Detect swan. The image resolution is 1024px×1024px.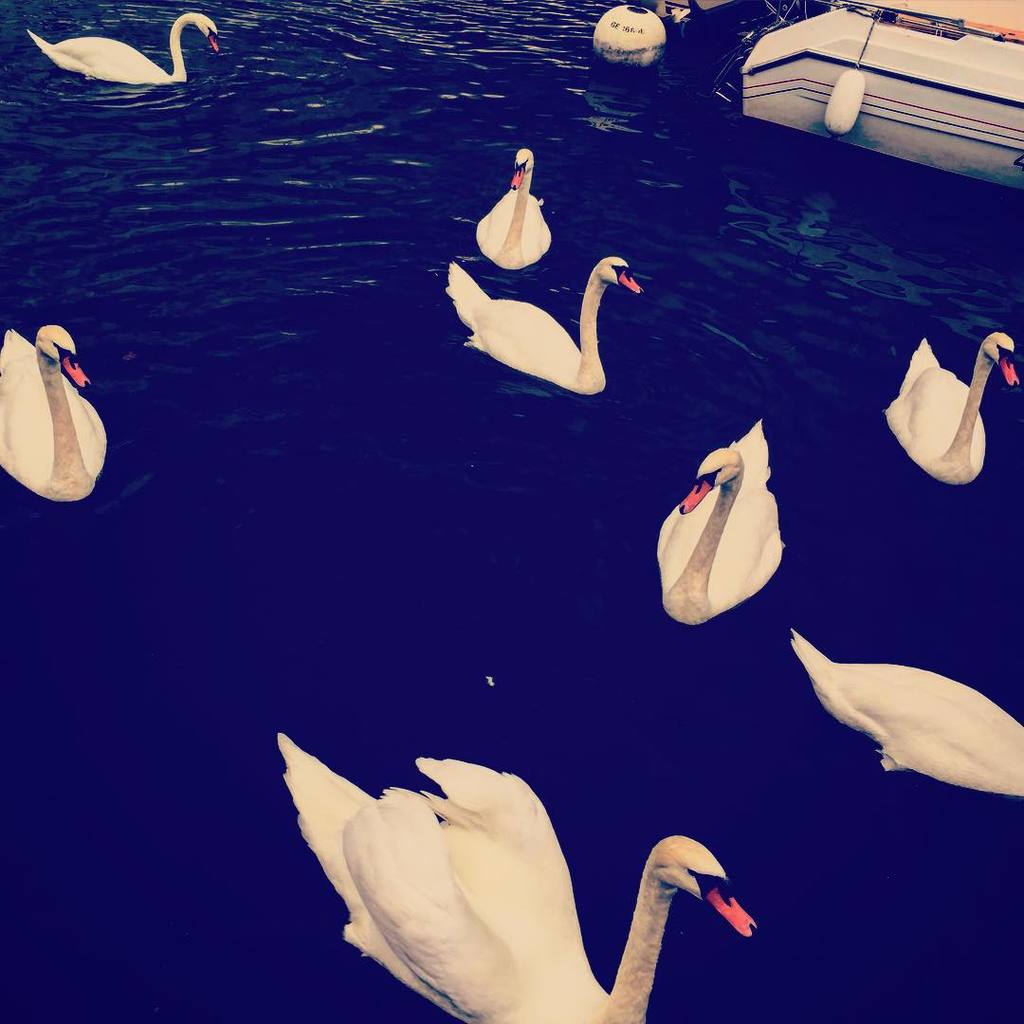
654,417,784,631.
